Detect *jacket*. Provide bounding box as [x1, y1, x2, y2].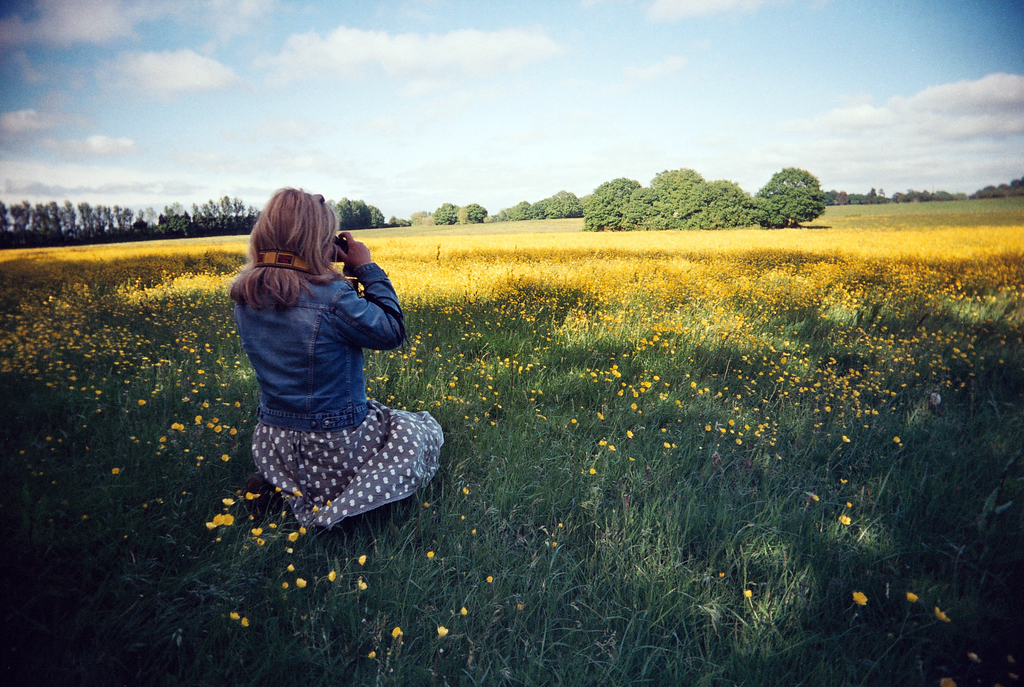
[220, 232, 399, 430].
